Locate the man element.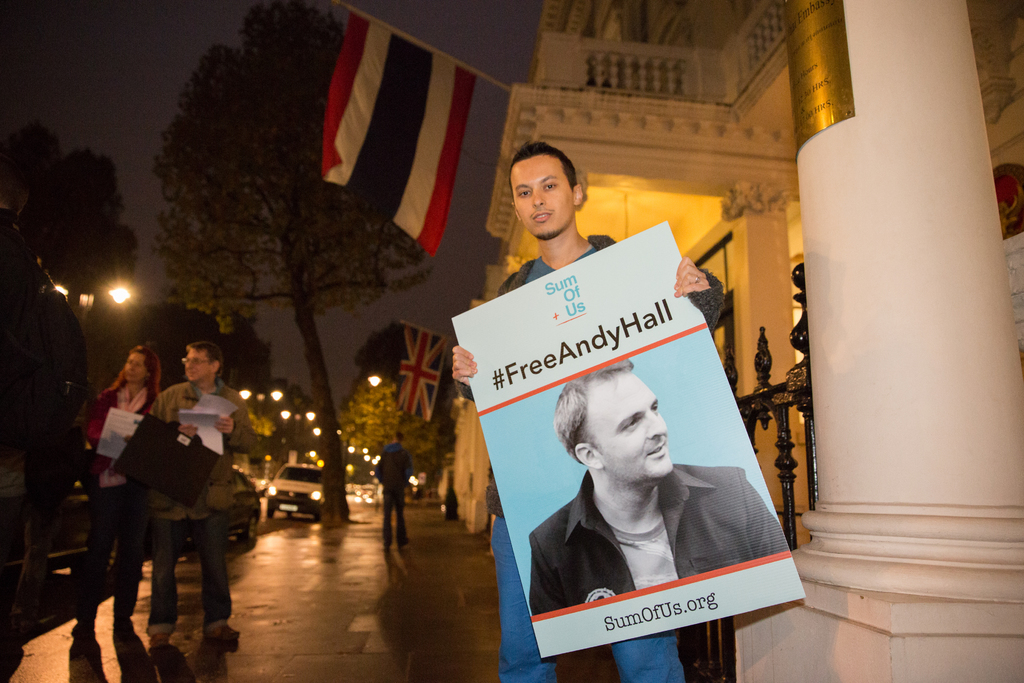
Element bbox: crop(445, 140, 730, 682).
